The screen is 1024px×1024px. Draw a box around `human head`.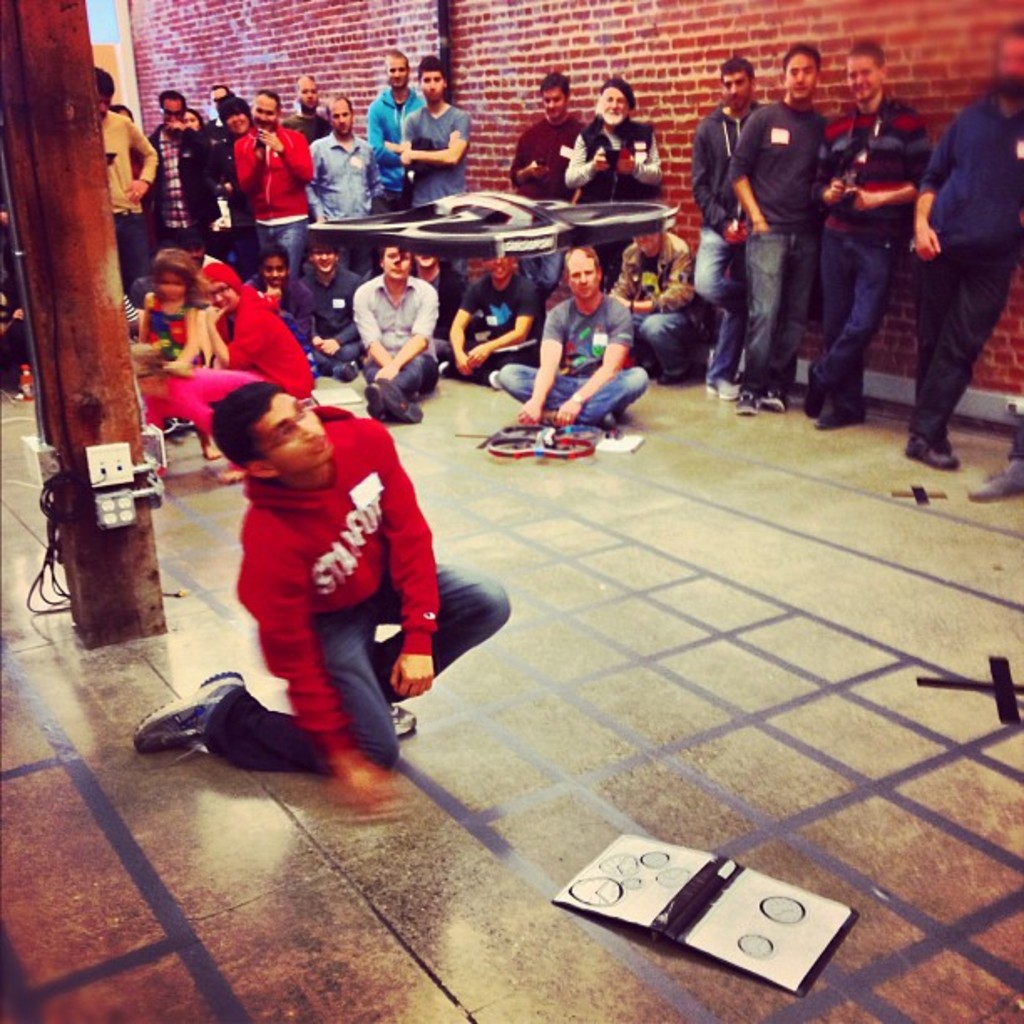
<bbox>94, 67, 115, 119</bbox>.
